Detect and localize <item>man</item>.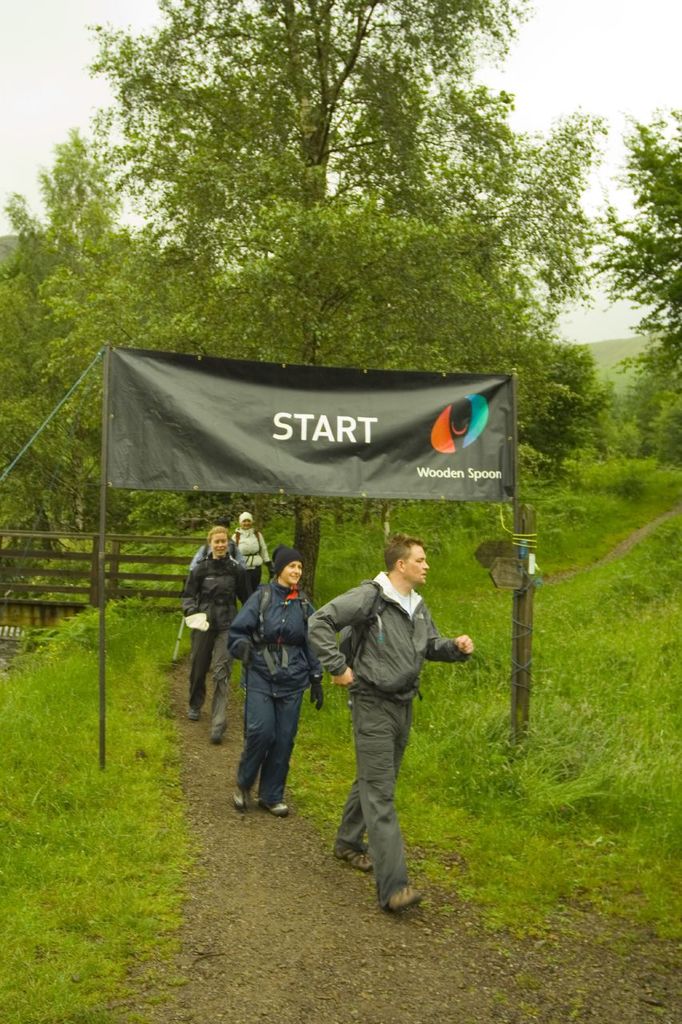
Localized at 309:532:480:918.
